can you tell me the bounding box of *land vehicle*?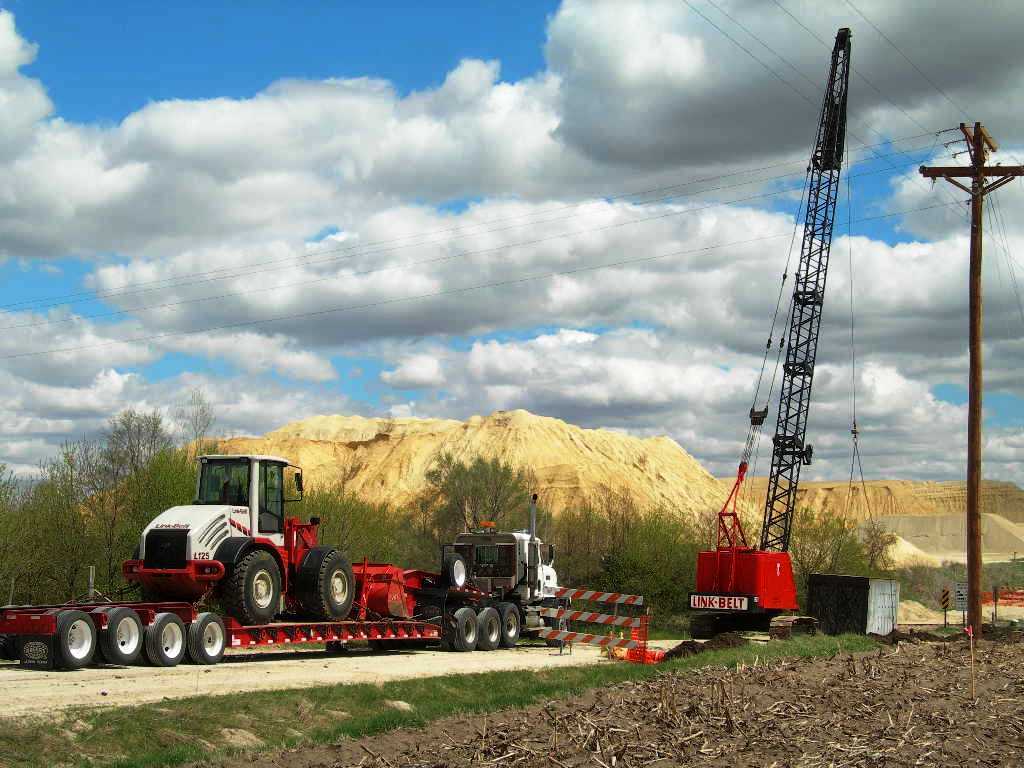
(left=0, top=494, right=566, bottom=671).
